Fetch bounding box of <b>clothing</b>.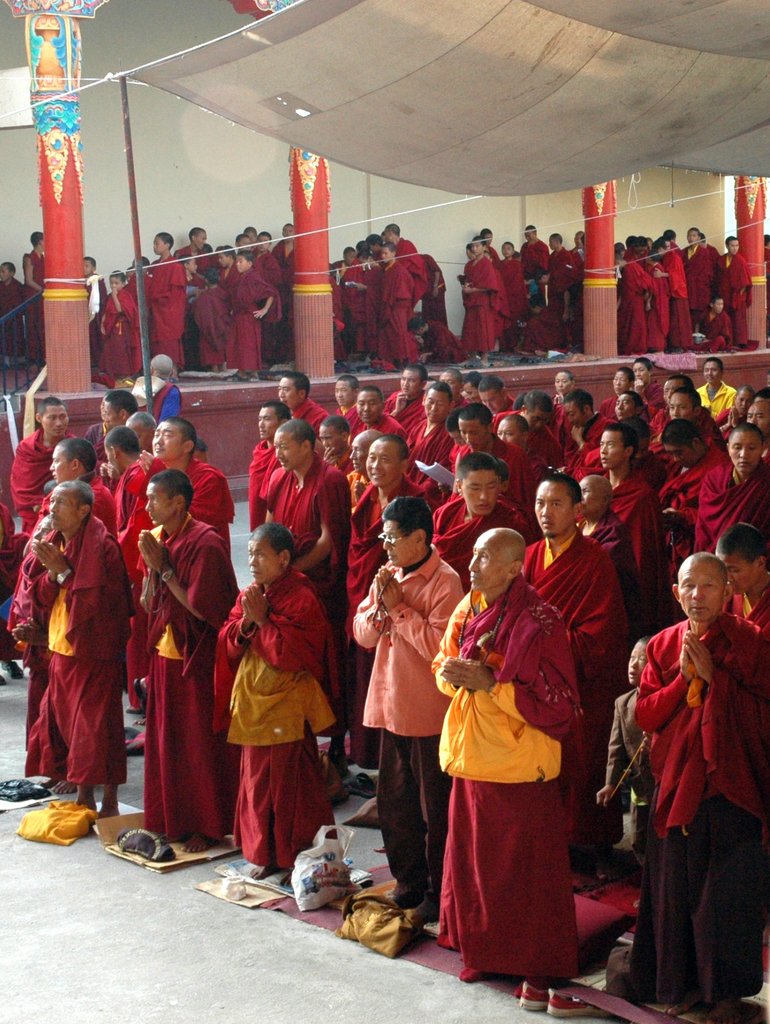
Bbox: box(420, 321, 473, 362).
